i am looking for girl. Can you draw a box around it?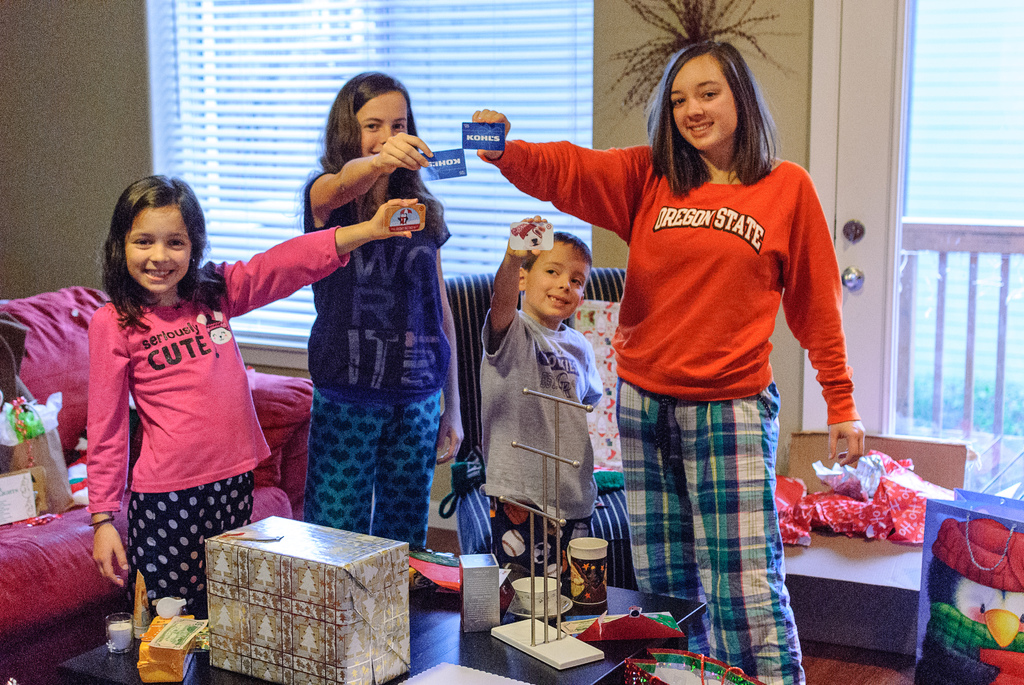
Sure, the bounding box is 287:65:468:557.
